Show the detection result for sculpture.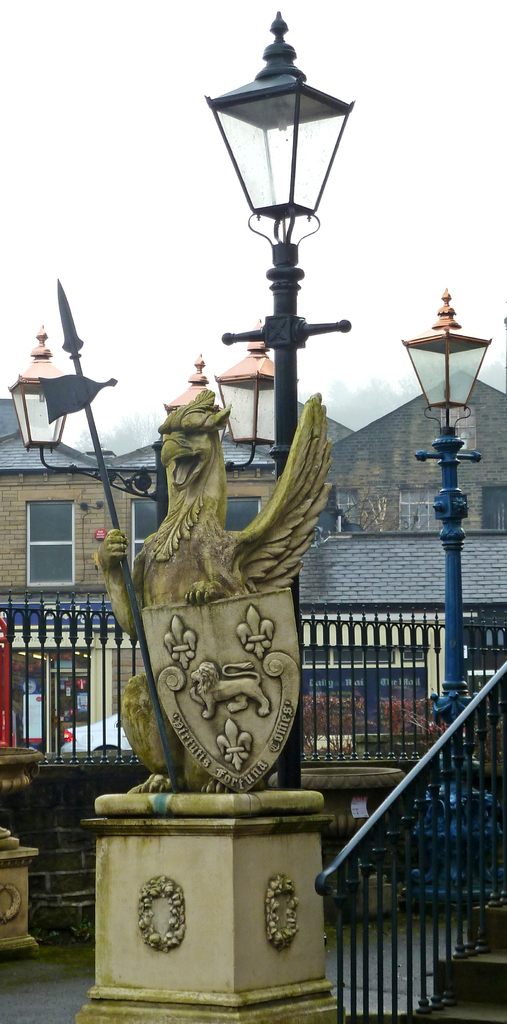
rect(99, 370, 318, 842).
